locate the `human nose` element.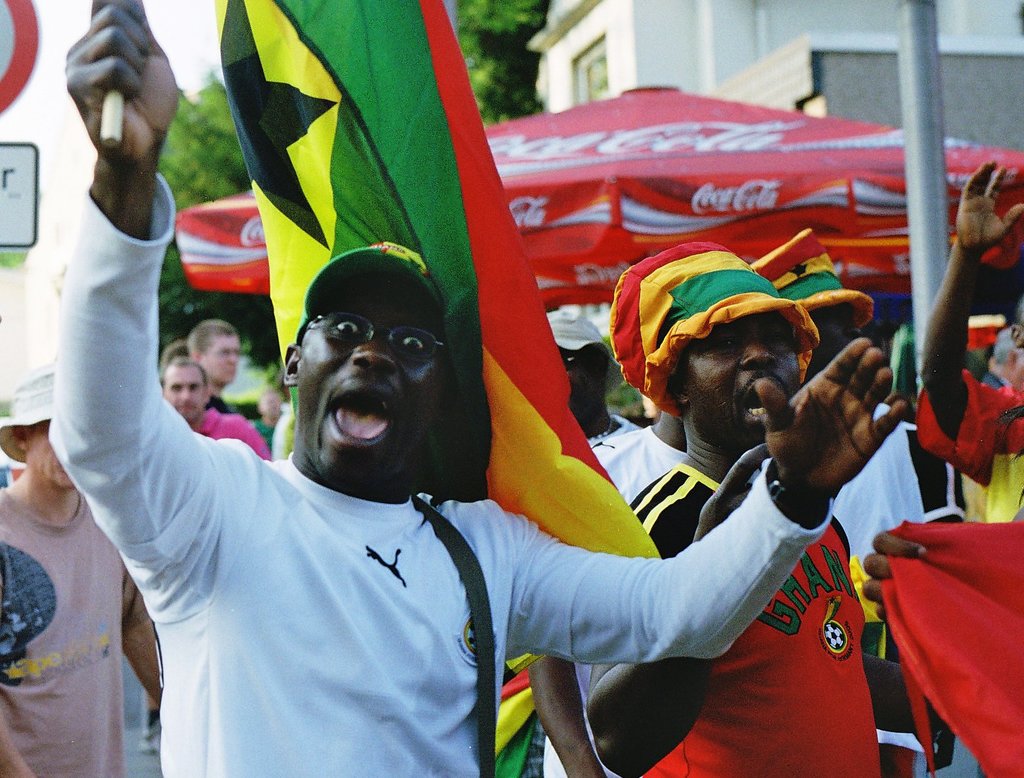
Element bbox: region(739, 333, 773, 370).
